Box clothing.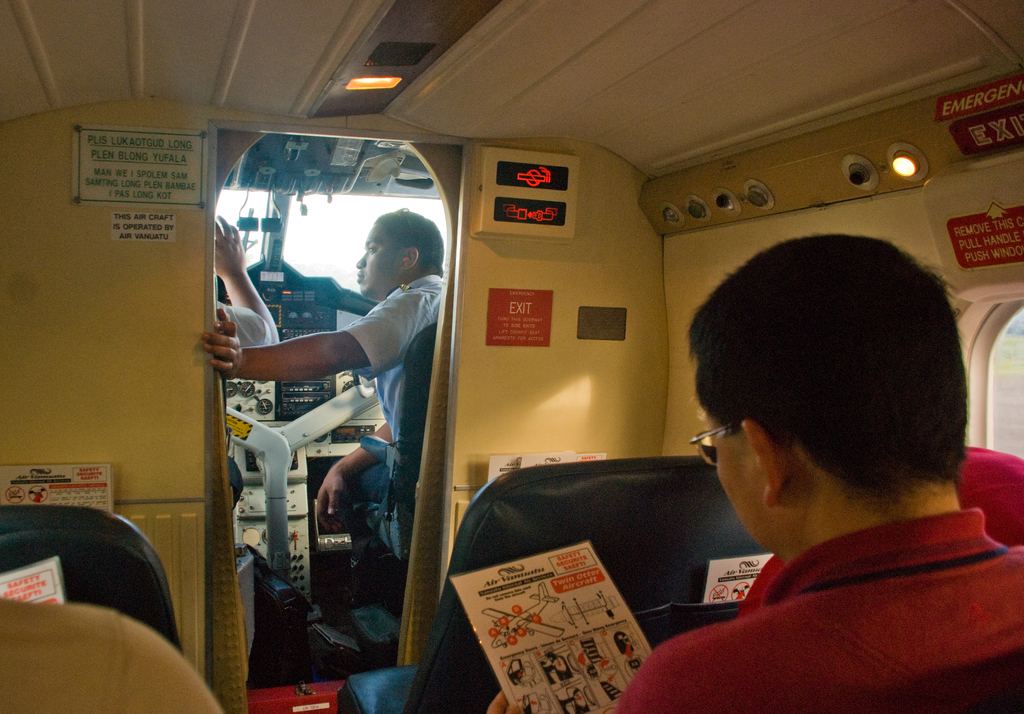
pyautogui.locateOnScreen(608, 514, 1009, 713).
